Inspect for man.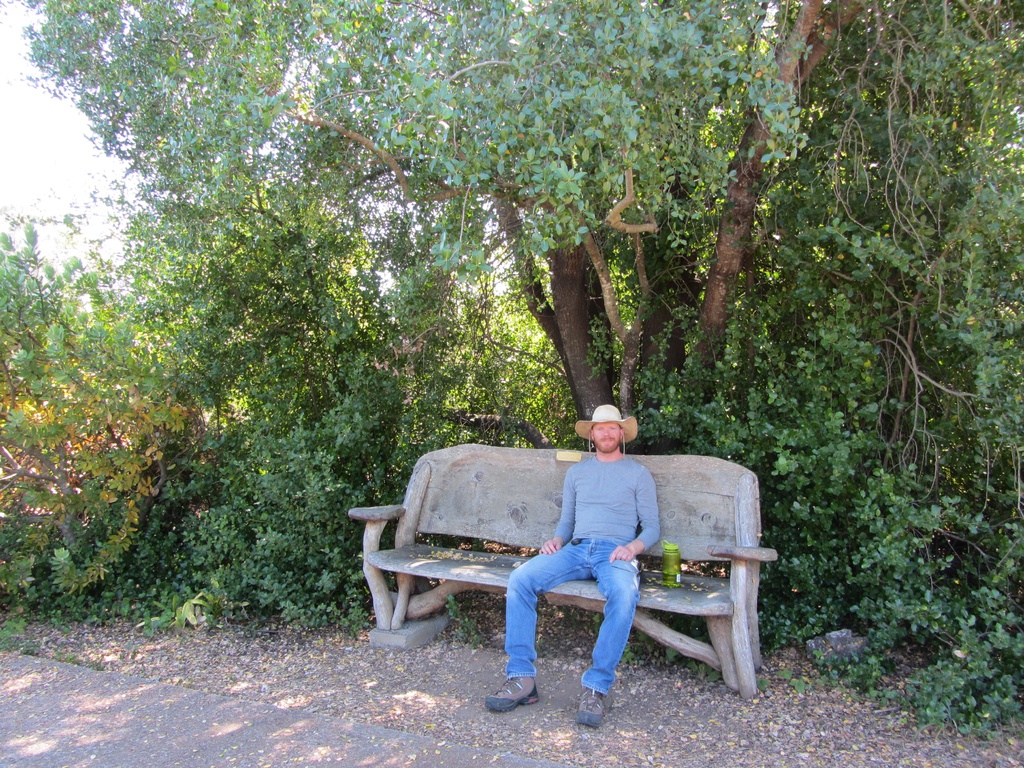
Inspection: bbox=(486, 403, 663, 729).
